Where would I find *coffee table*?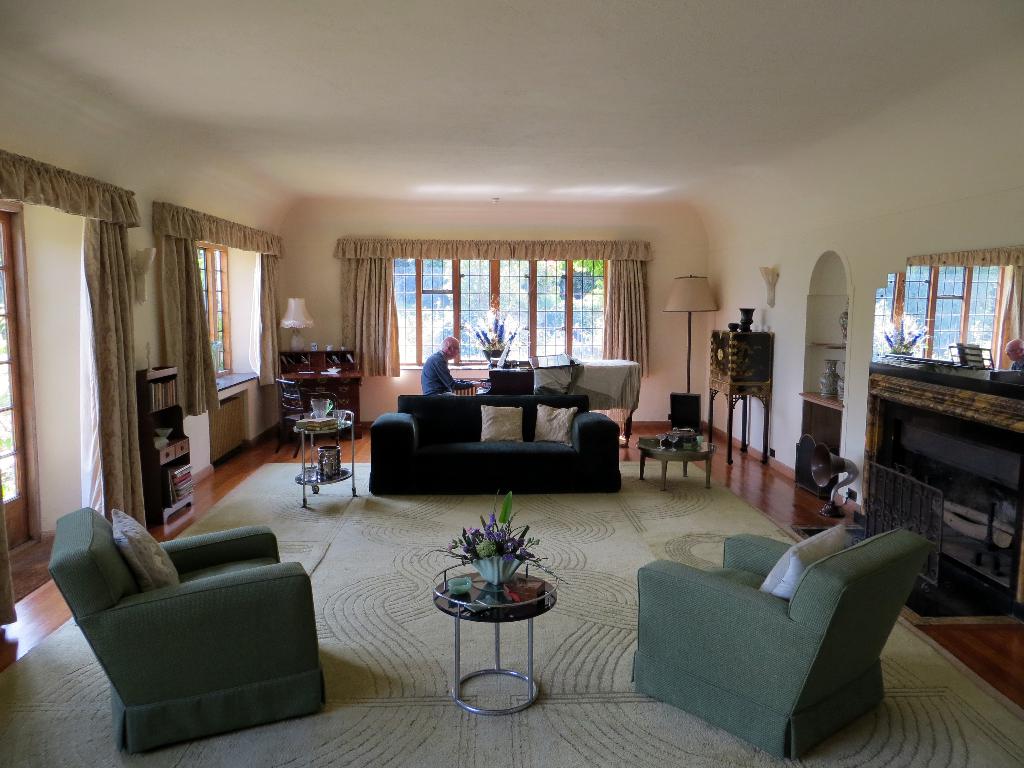
At (289,410,351,511).
